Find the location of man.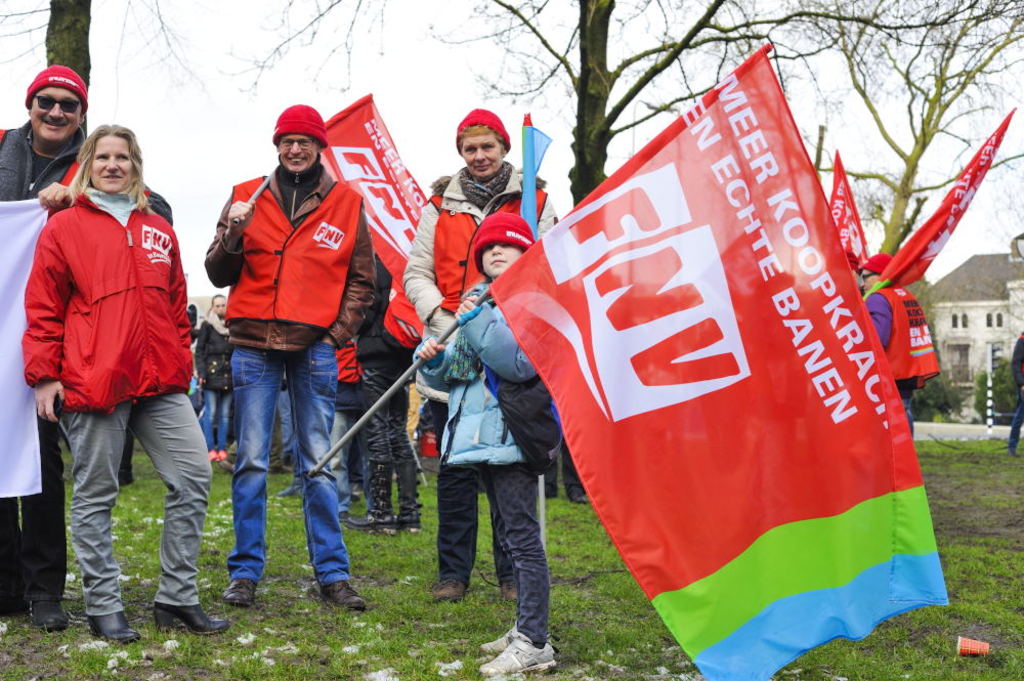
Location: bbox=(859, 251, 940, 434).
